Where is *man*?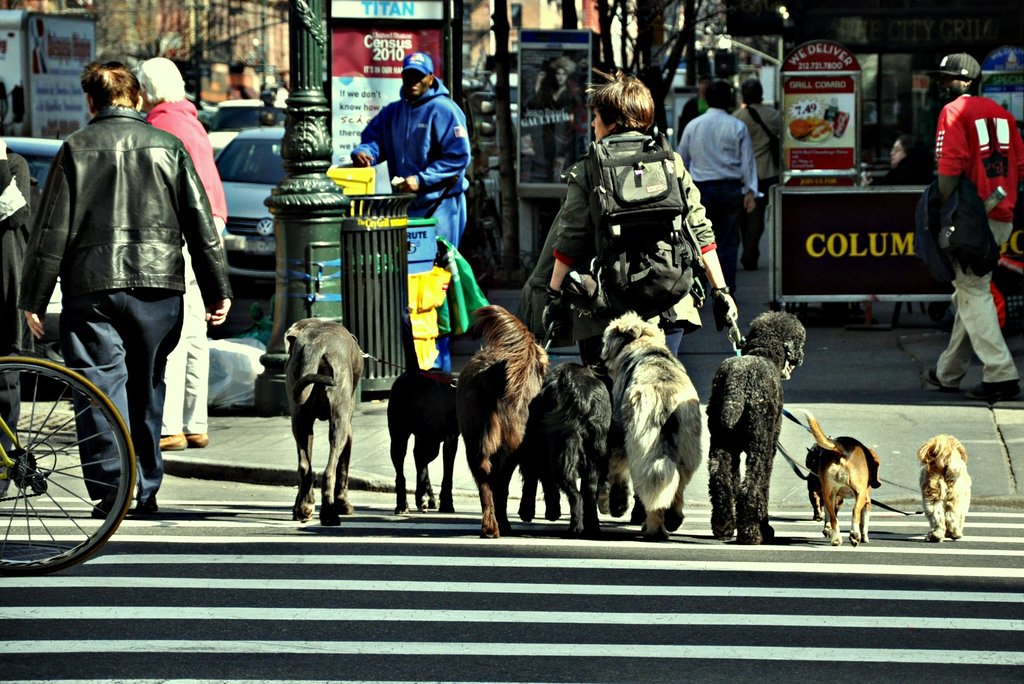
676/74/715/142.
